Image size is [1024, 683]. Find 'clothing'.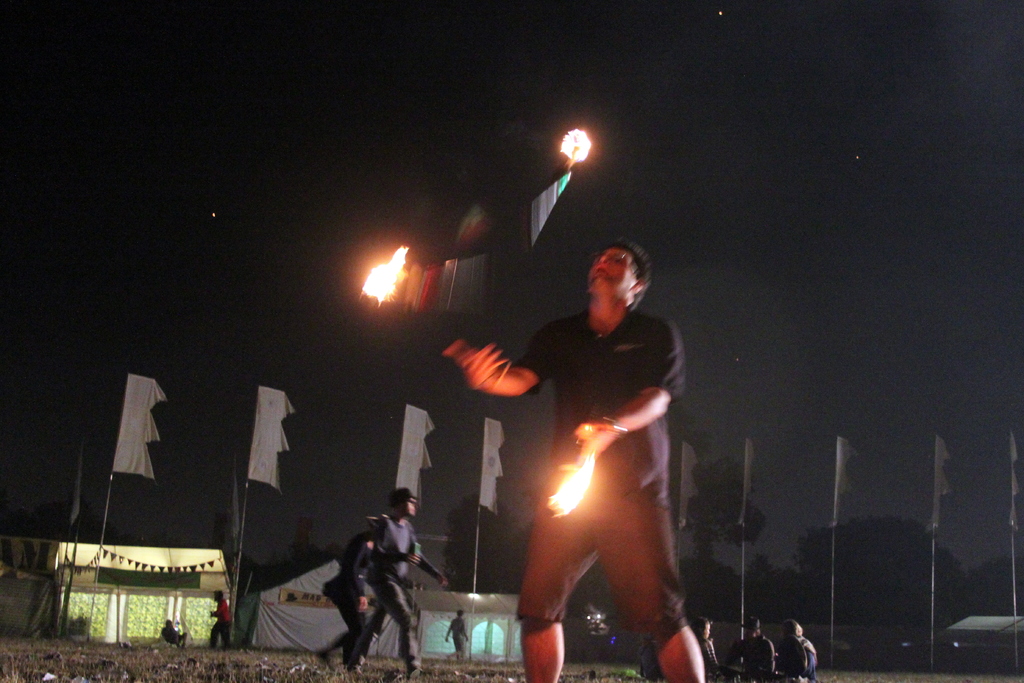
Rect(348, 518, 437, 668).
